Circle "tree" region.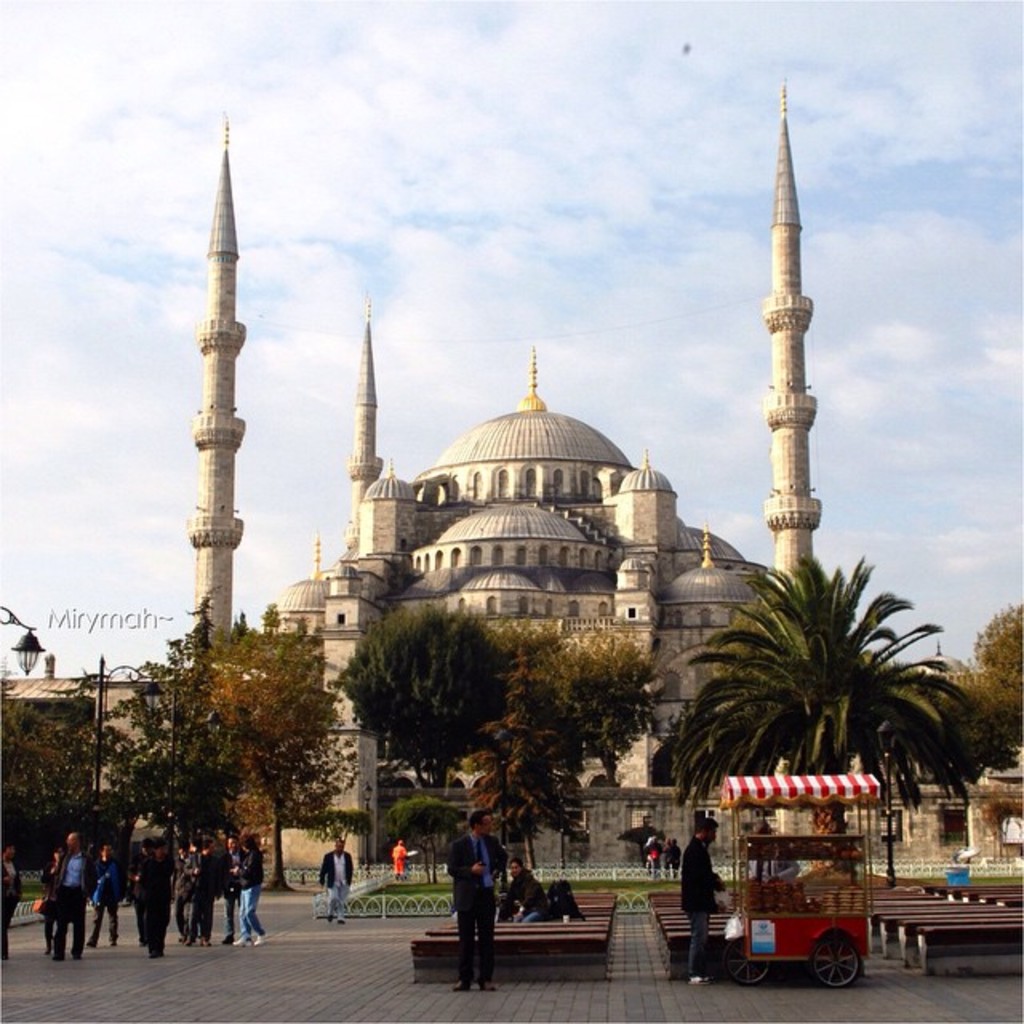
Region: bbox(664, 552, 1003, 878).
